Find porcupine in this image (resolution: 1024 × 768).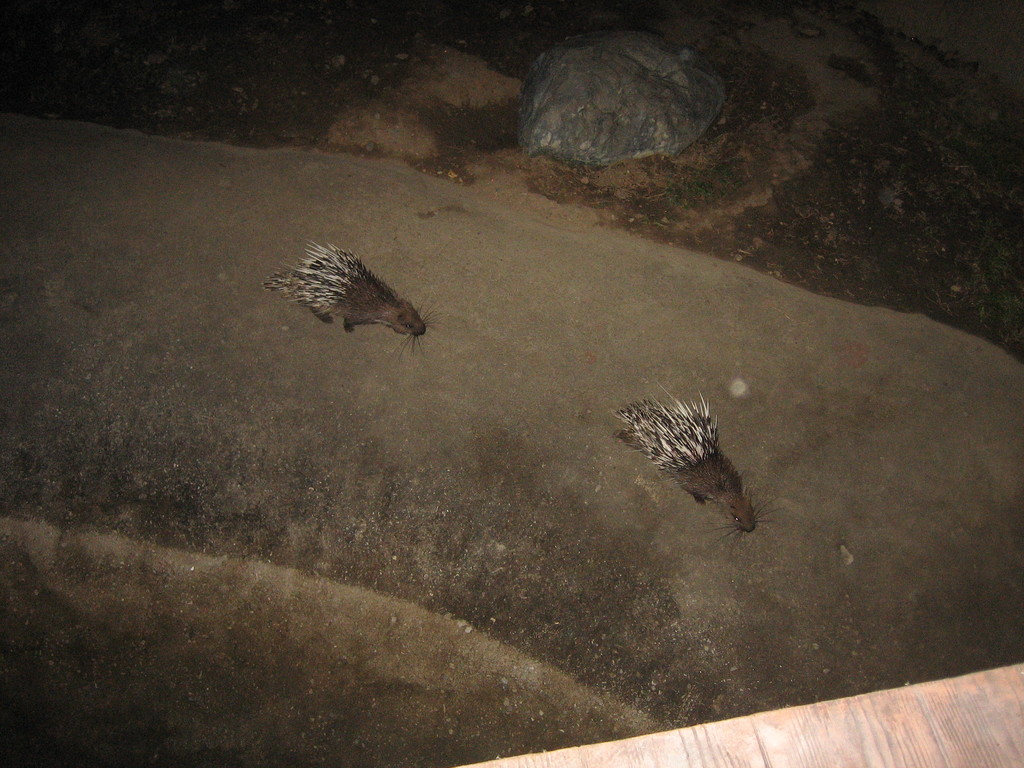
(616, 382, 776, 538).
